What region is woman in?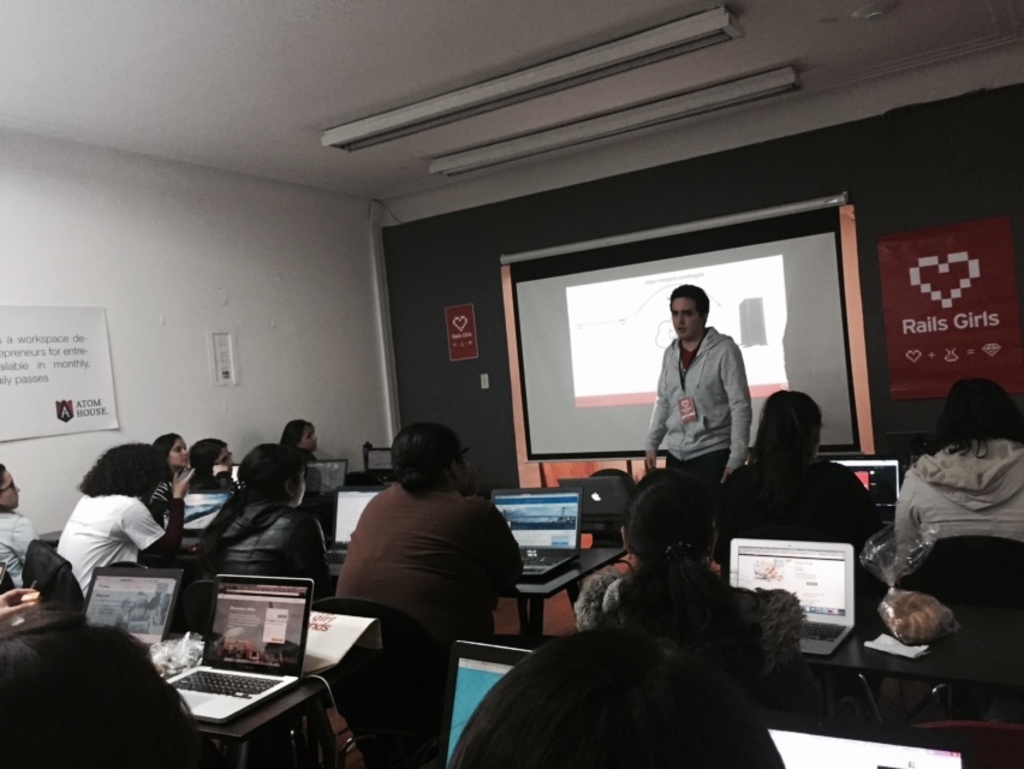
197, 442, 337, 606.
